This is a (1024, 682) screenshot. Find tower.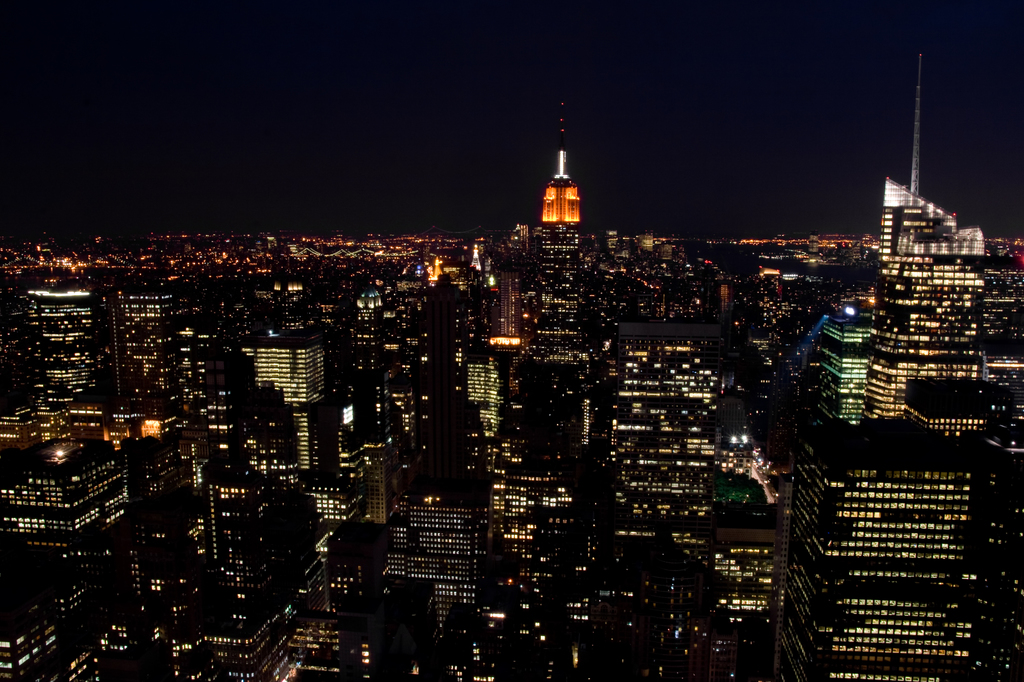
Bounding box: [x1=110, y1=271, x2=179, y2=397].
